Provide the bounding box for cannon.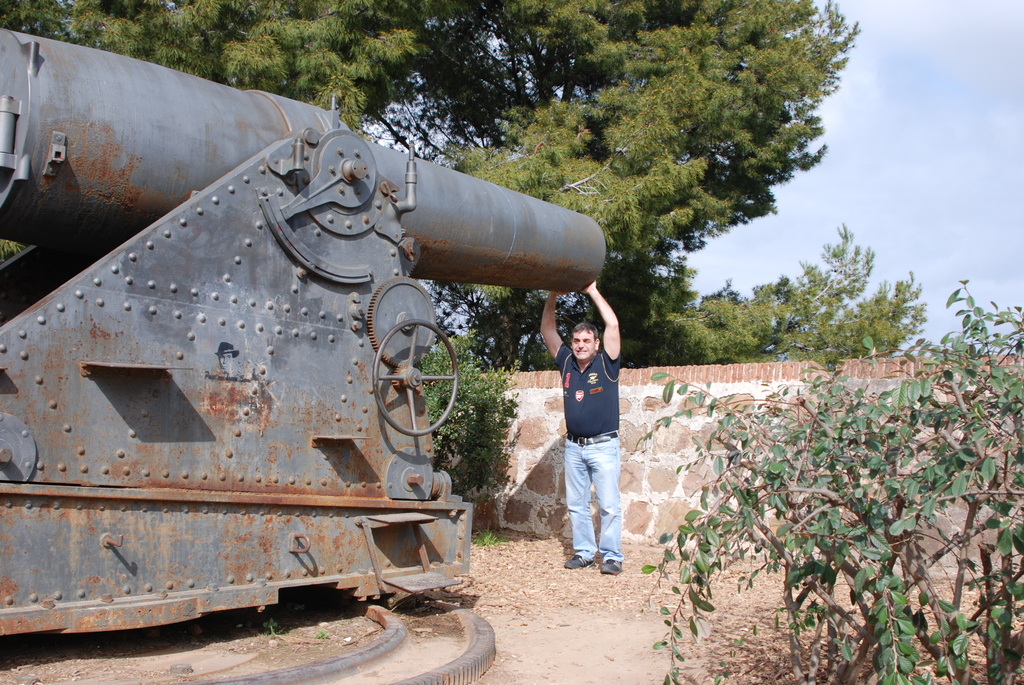
box=[0, 26, 611, 644].
